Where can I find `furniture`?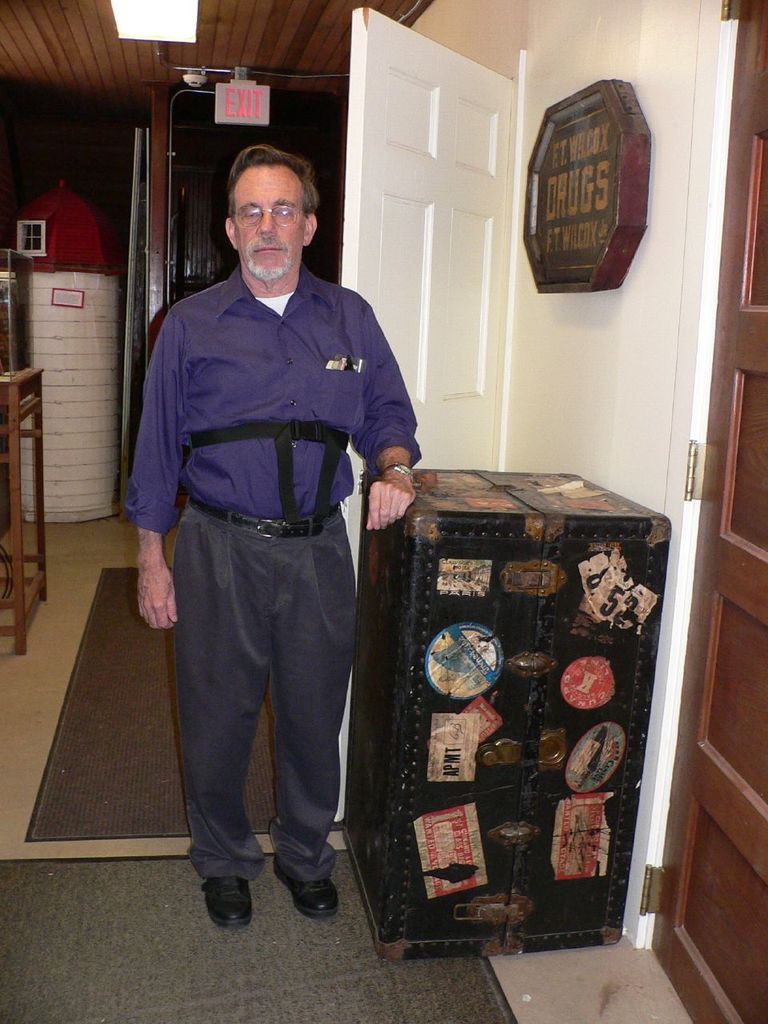
You can find it at bbox(0, 366, 51, 656).
